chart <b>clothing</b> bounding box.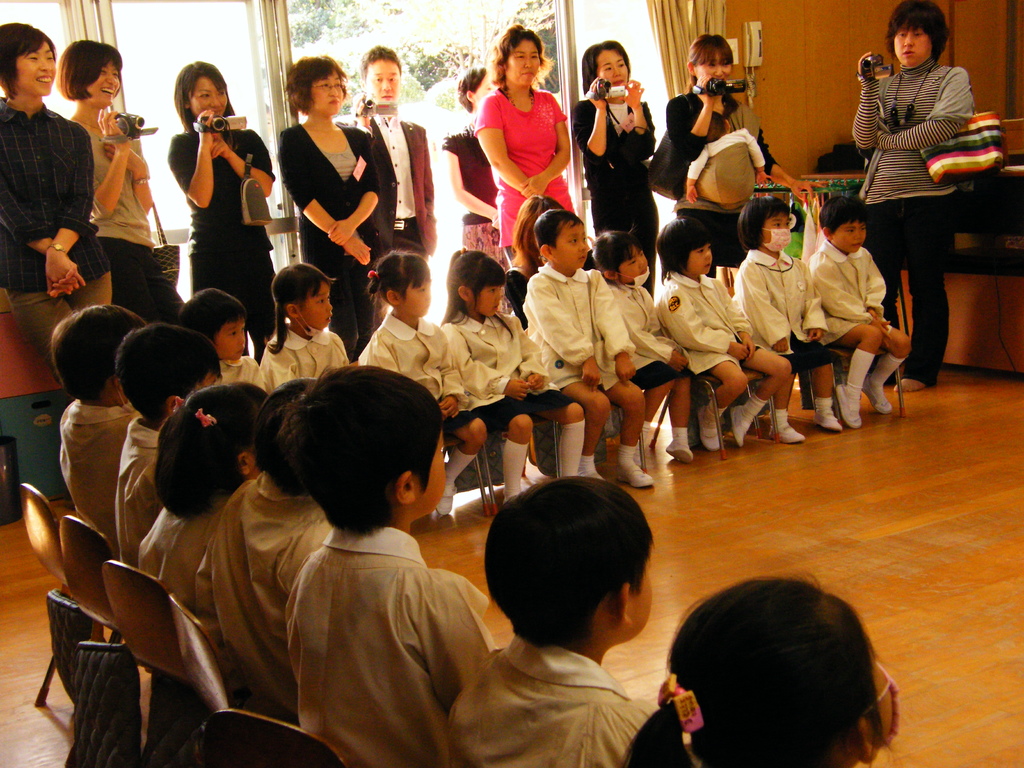
Charted: {"x1": 442, "y1": 120, "x2": 503, "y2": 275}.
